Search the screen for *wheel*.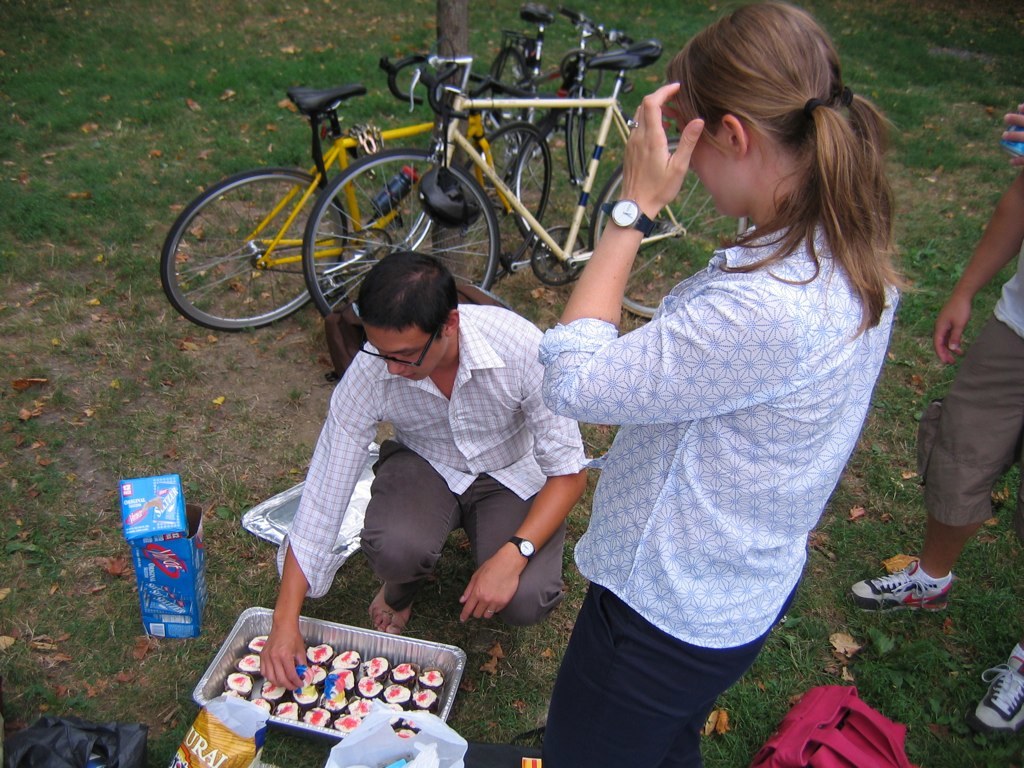
Found at x1=302 y1=147 x2=501 y2=320.
